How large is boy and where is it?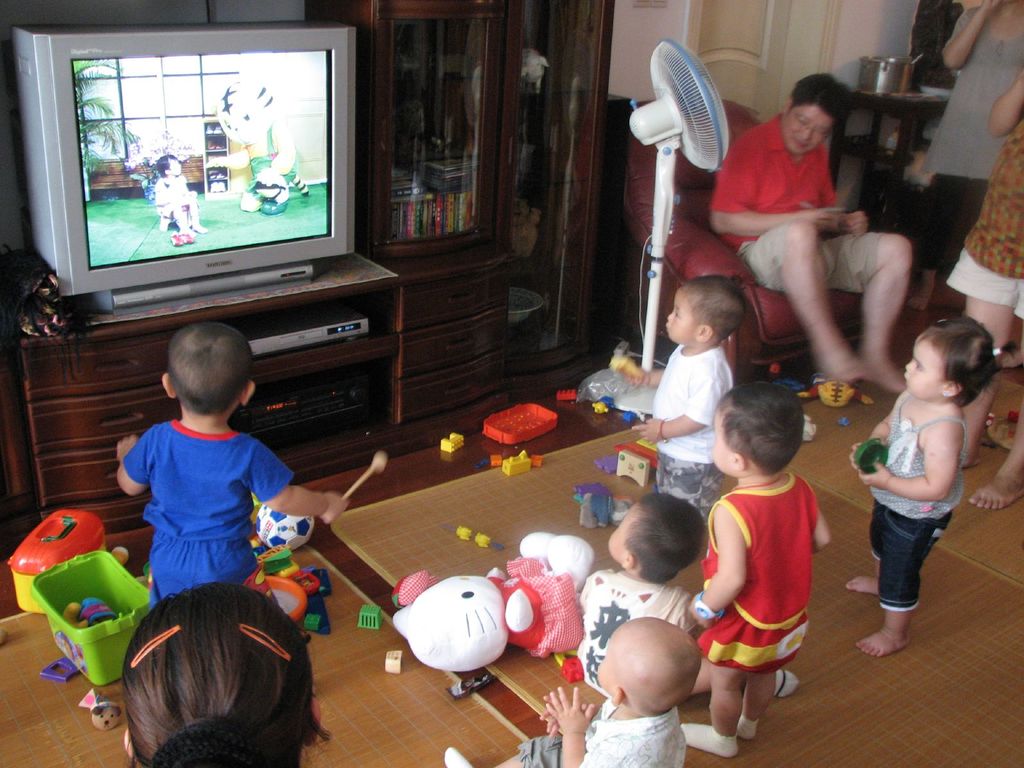
Bounding box: 632/273/748/523.
